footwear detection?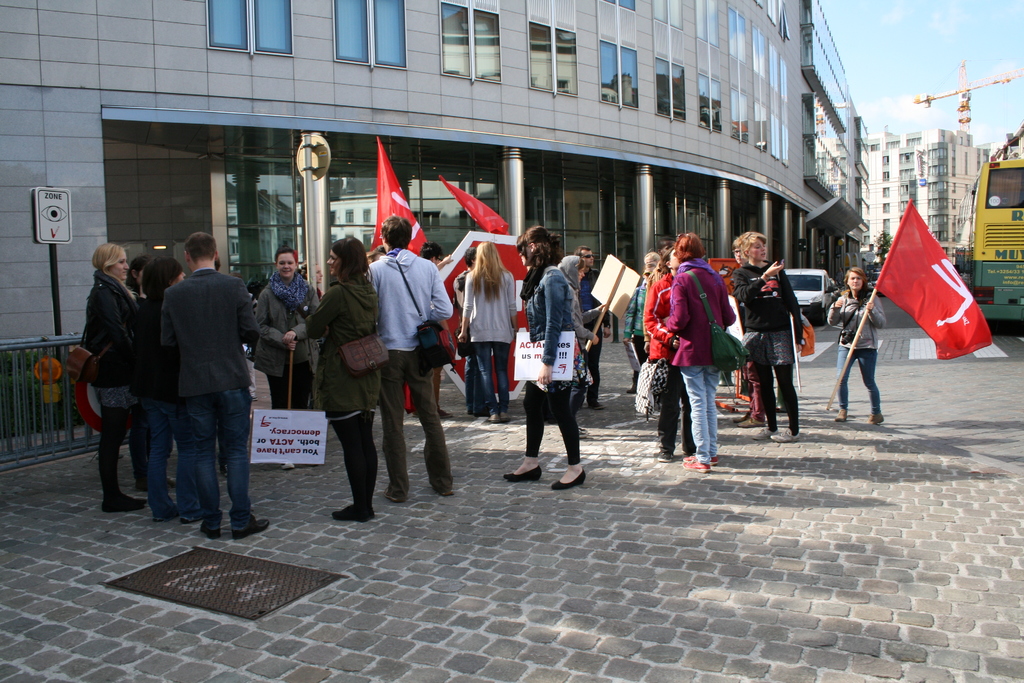
l=872, t=410, r=887, b=420
